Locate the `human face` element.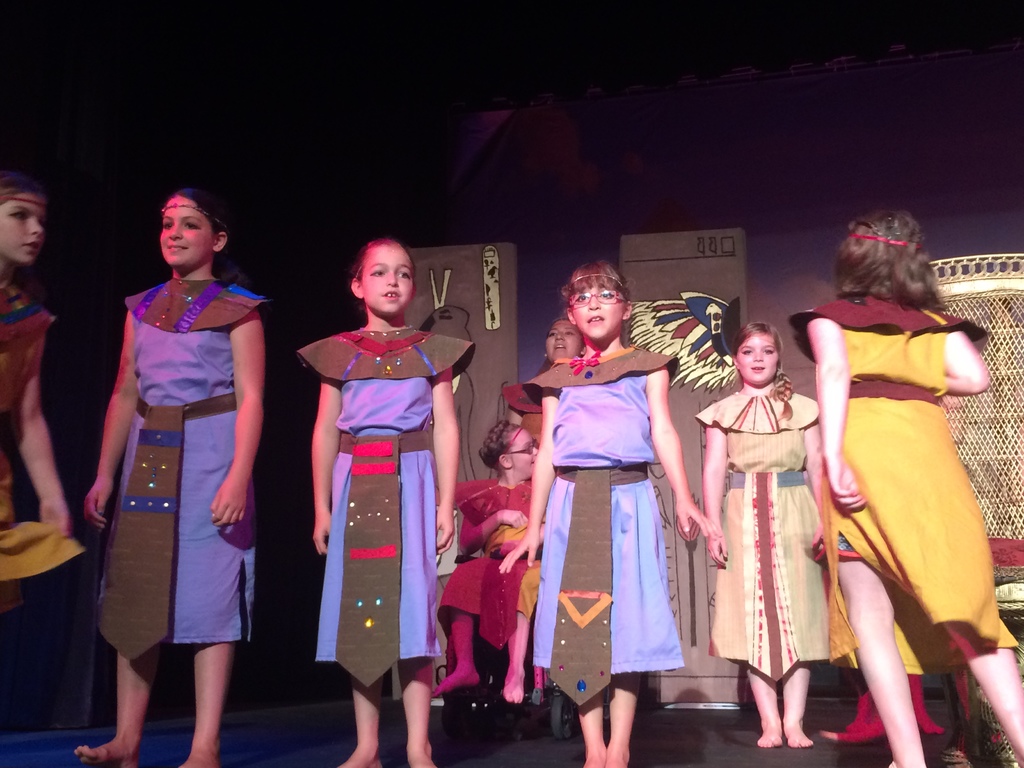
Element bbox: <region>0, 191, 45, 260</region>.
